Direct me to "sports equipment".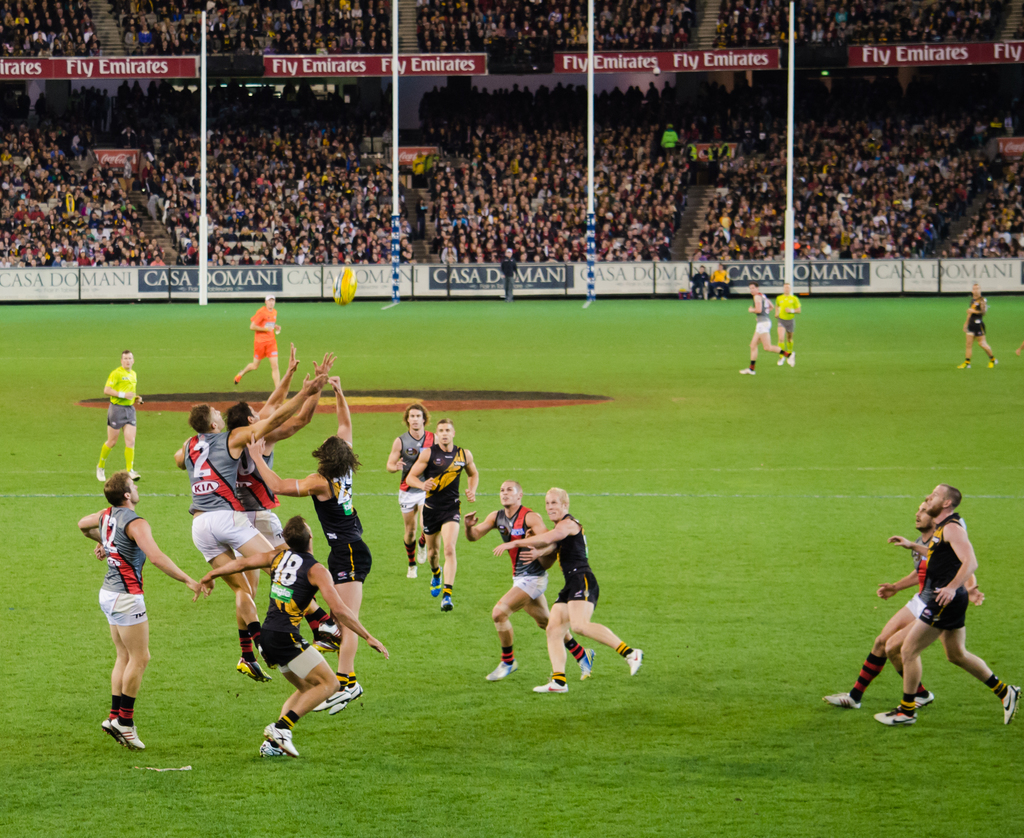
Direction: BBox(820, 691, 864, 709).
